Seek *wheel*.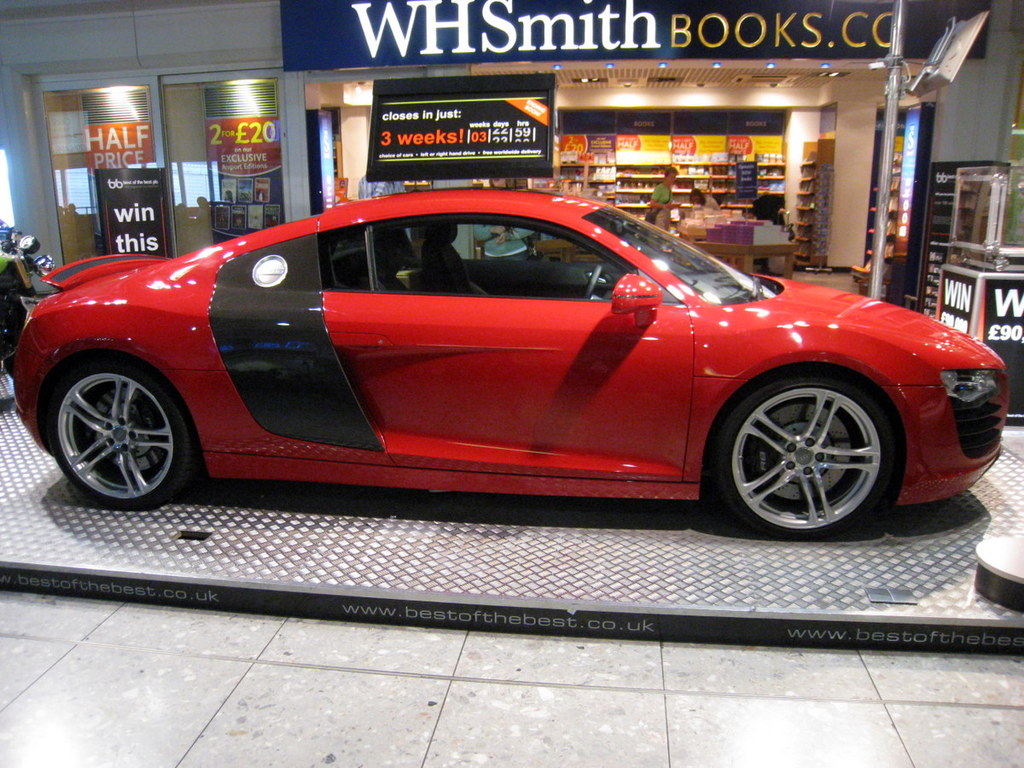
bbox(46, 349, 182, 503).
